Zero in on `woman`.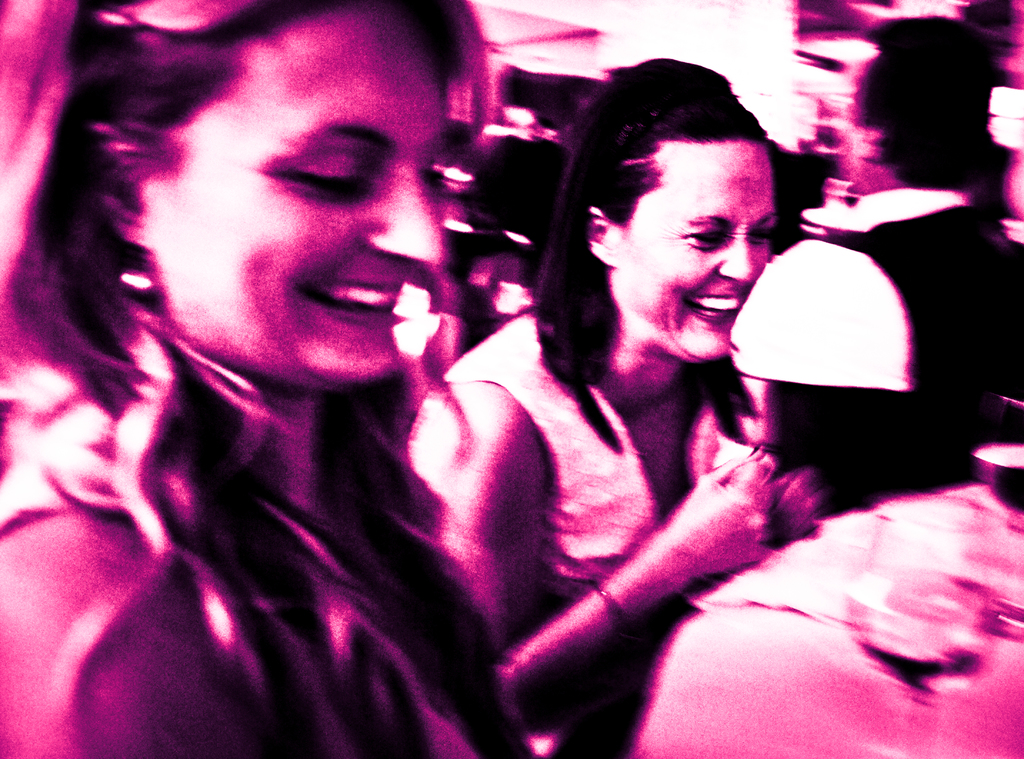
Zeroed in: (0, 0, 524, 758).
